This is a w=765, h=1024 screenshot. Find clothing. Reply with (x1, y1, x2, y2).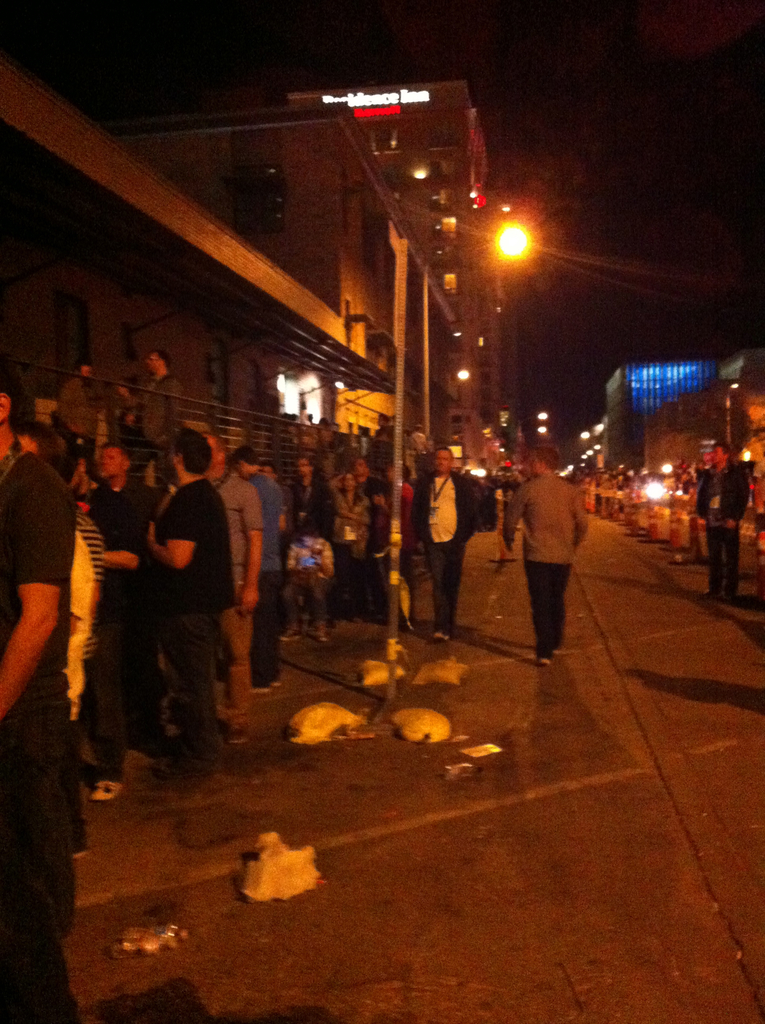
(132, 372, 182, 456).
